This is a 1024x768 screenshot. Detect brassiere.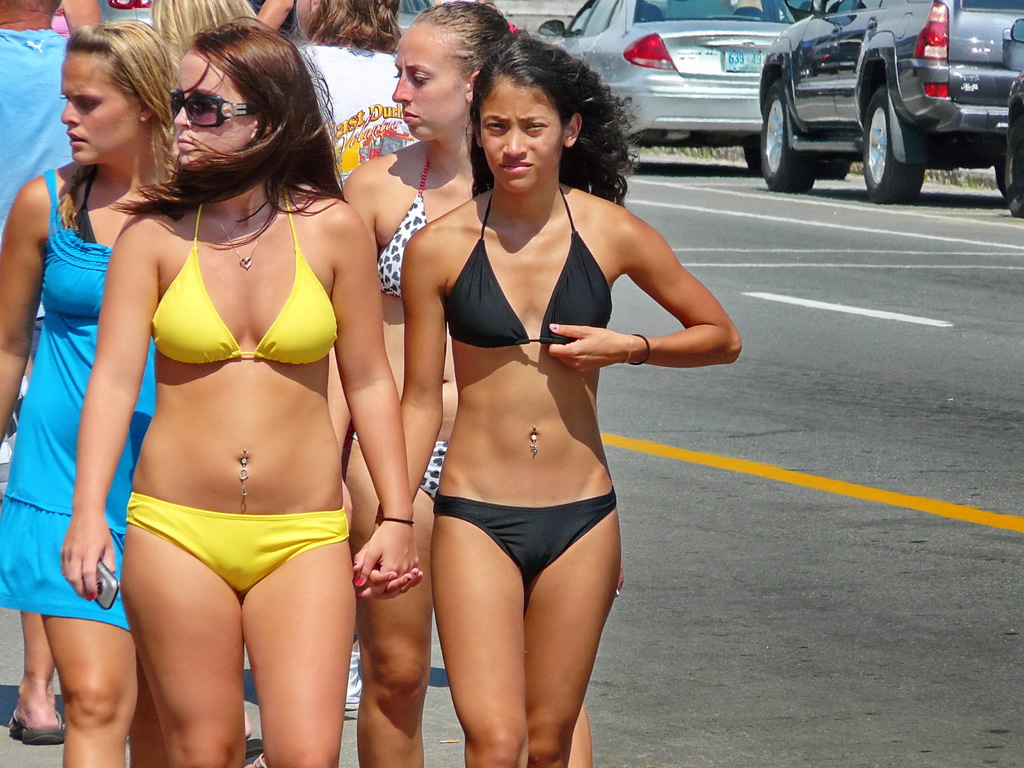
[x1=151, y1=188, x2=339, y2=364].
